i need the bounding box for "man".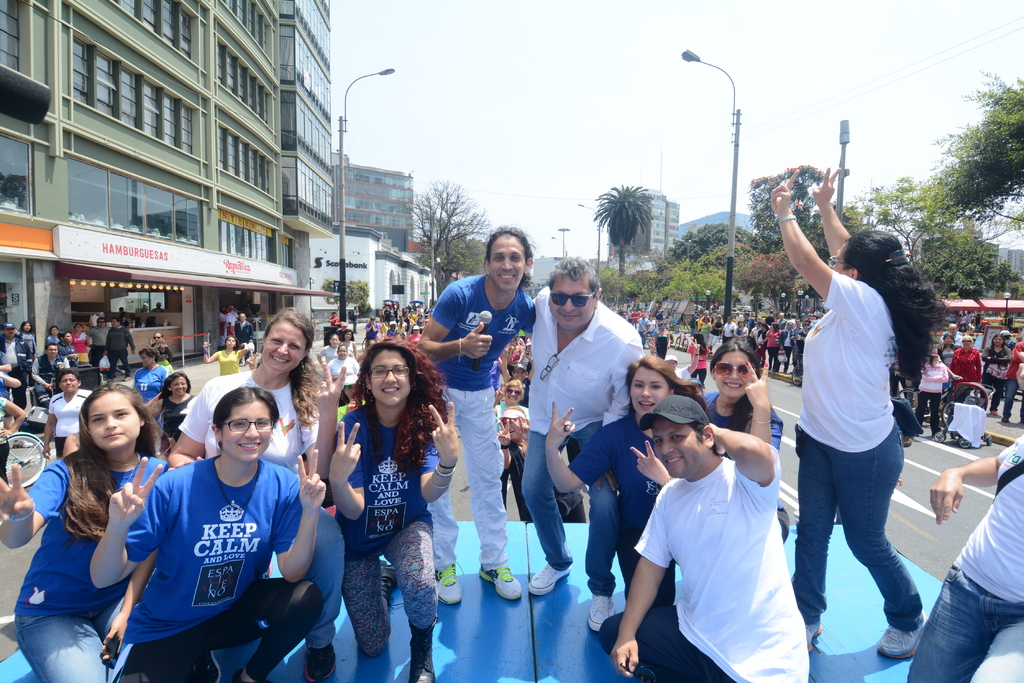
Here it is: <region>721, 316, 737, 344</region>.
